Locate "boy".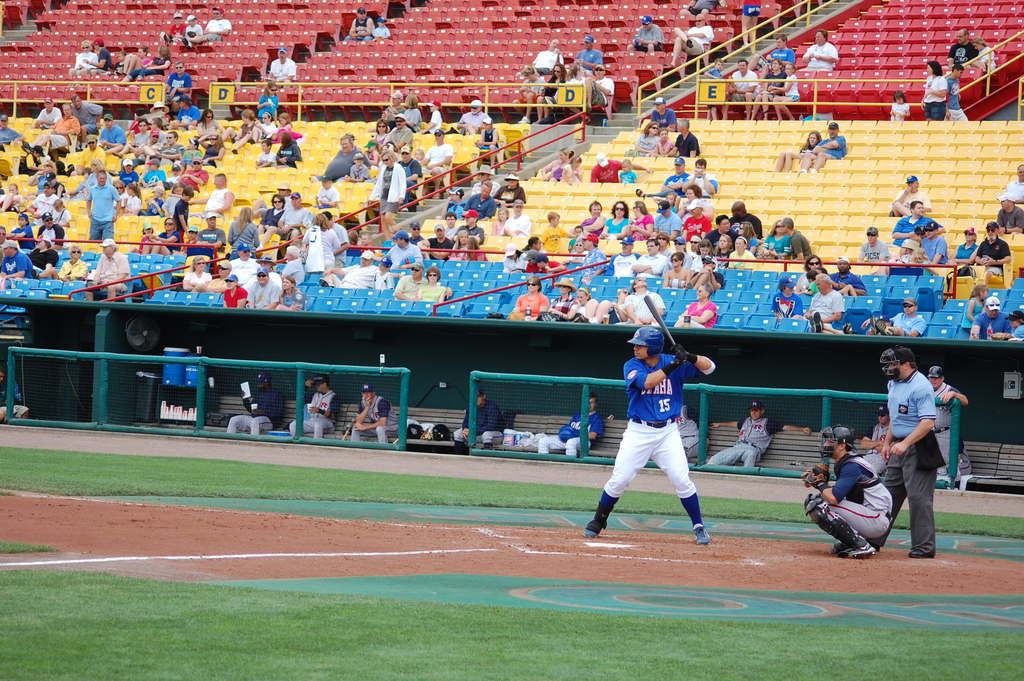
Bounding box: select_region(314, 174, 337, 206).
